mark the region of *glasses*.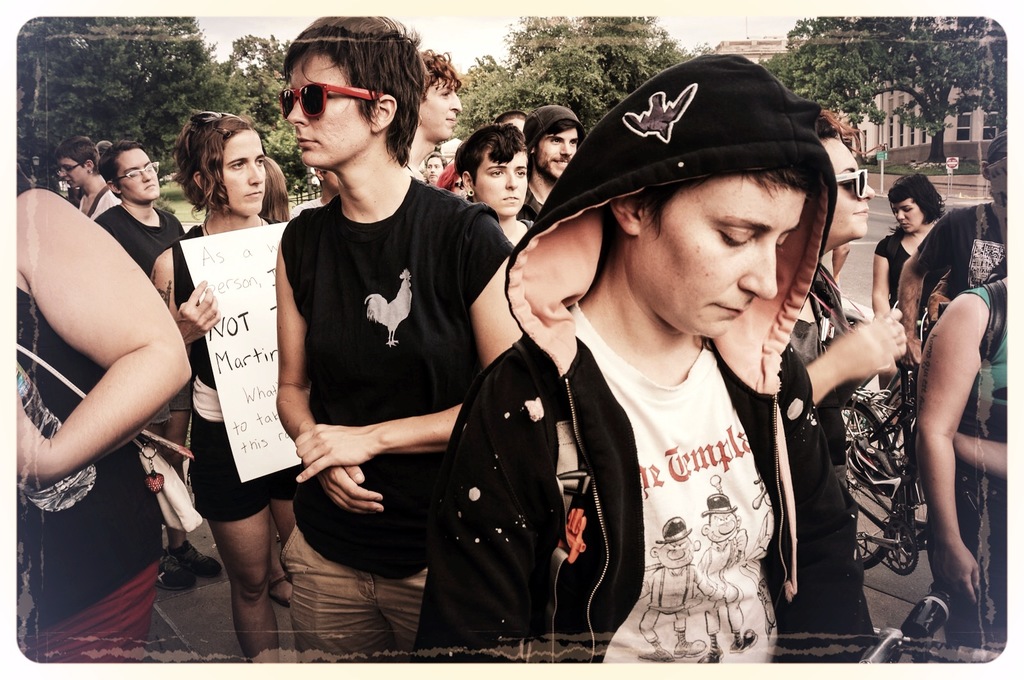
Region: detection(56, 165, 77, 177).
